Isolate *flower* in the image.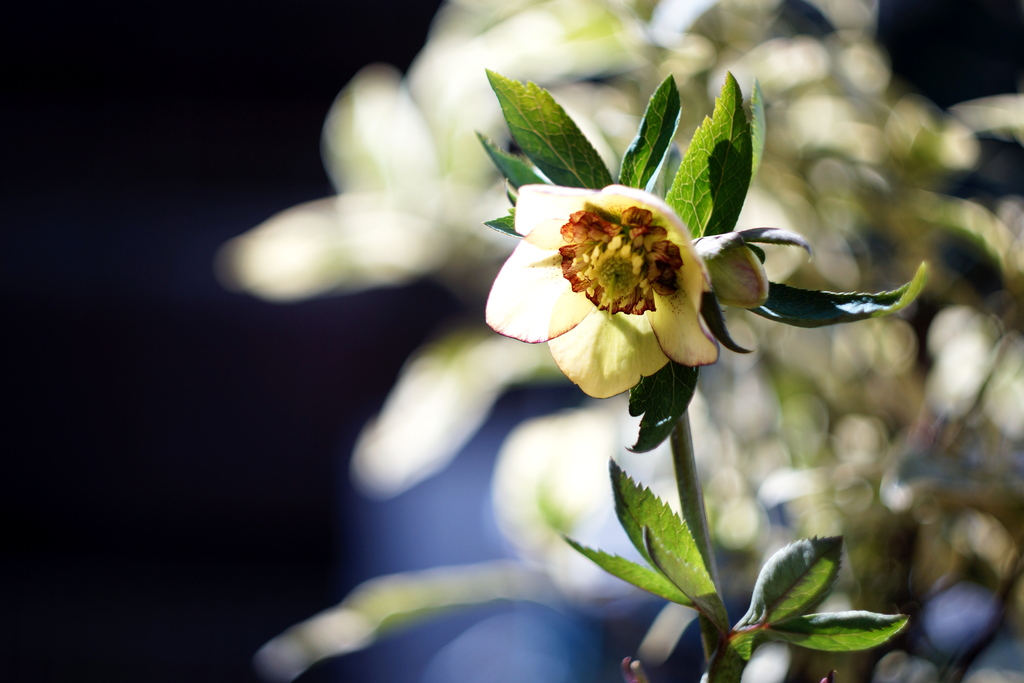
Isolated region: bbox=(474, 181, 714, 400).
